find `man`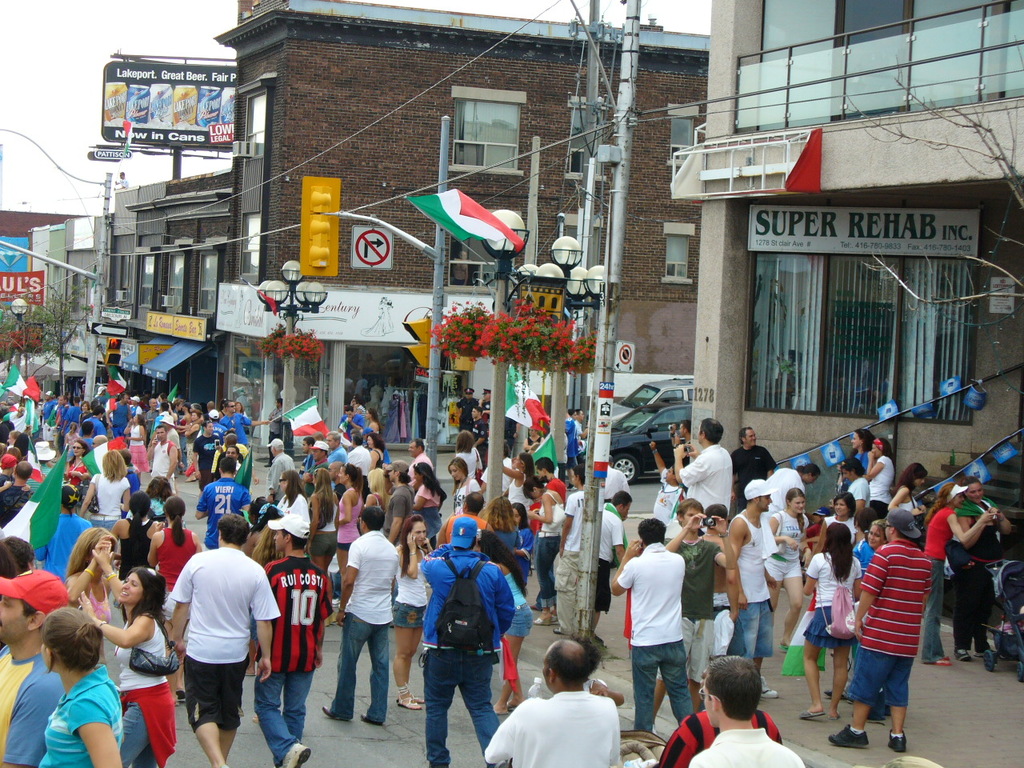
bbox=(326, 434, 348, 486)
